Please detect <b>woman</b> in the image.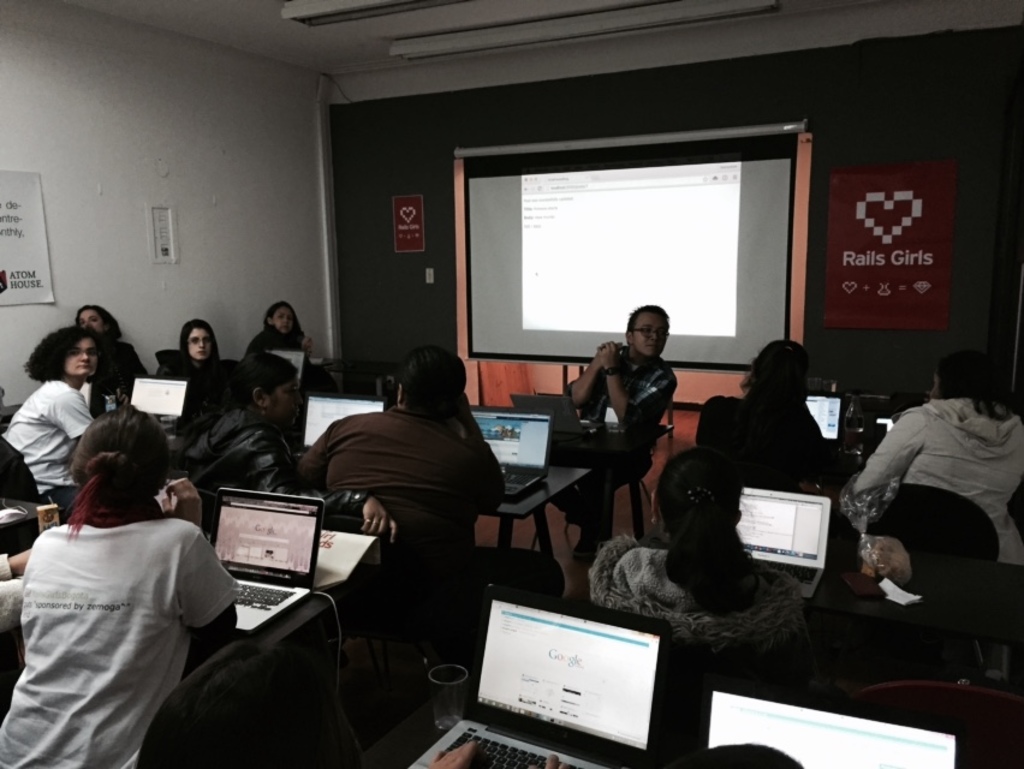
x1=240, y1=299, x2=339, y2=395.
